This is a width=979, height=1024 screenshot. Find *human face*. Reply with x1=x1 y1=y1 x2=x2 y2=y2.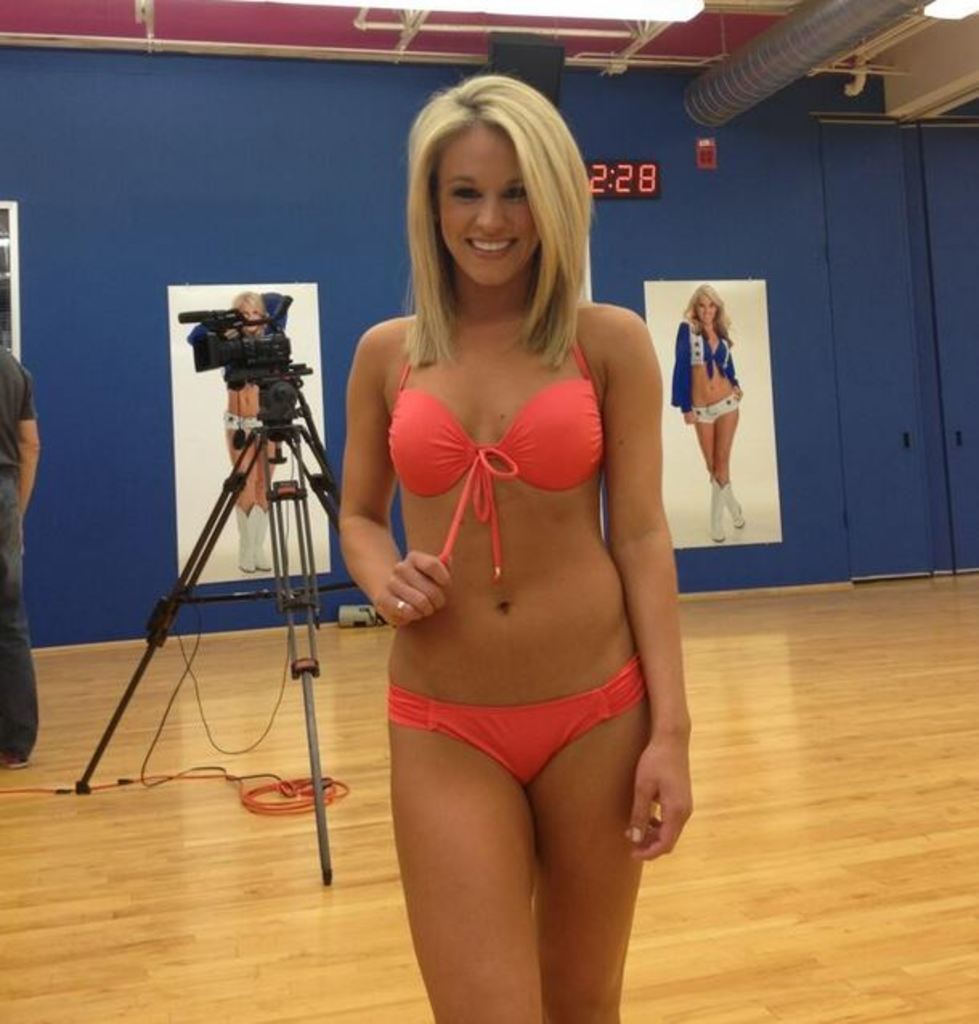
x1=440 y1=122 x2=542 y2=286.
